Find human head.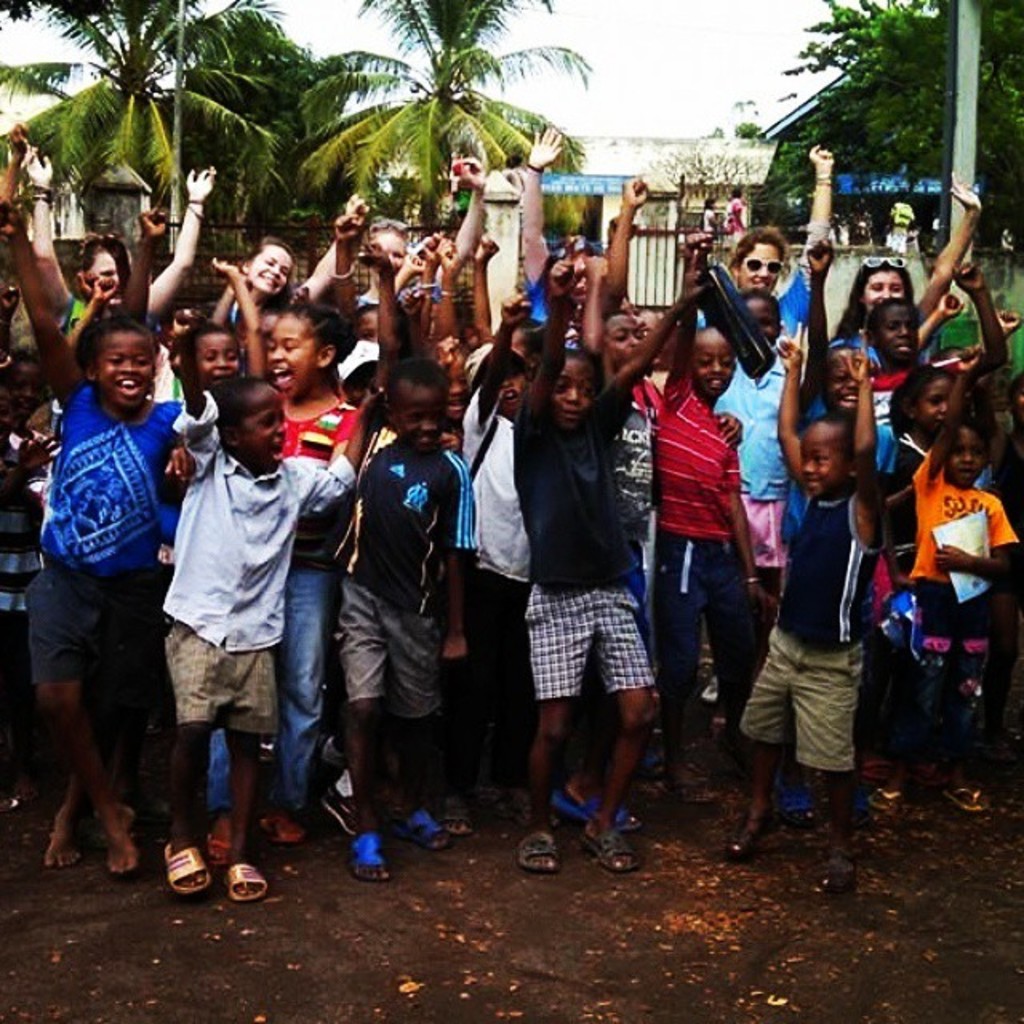
[x1=77, y1=312, x2=154, y2=408].
